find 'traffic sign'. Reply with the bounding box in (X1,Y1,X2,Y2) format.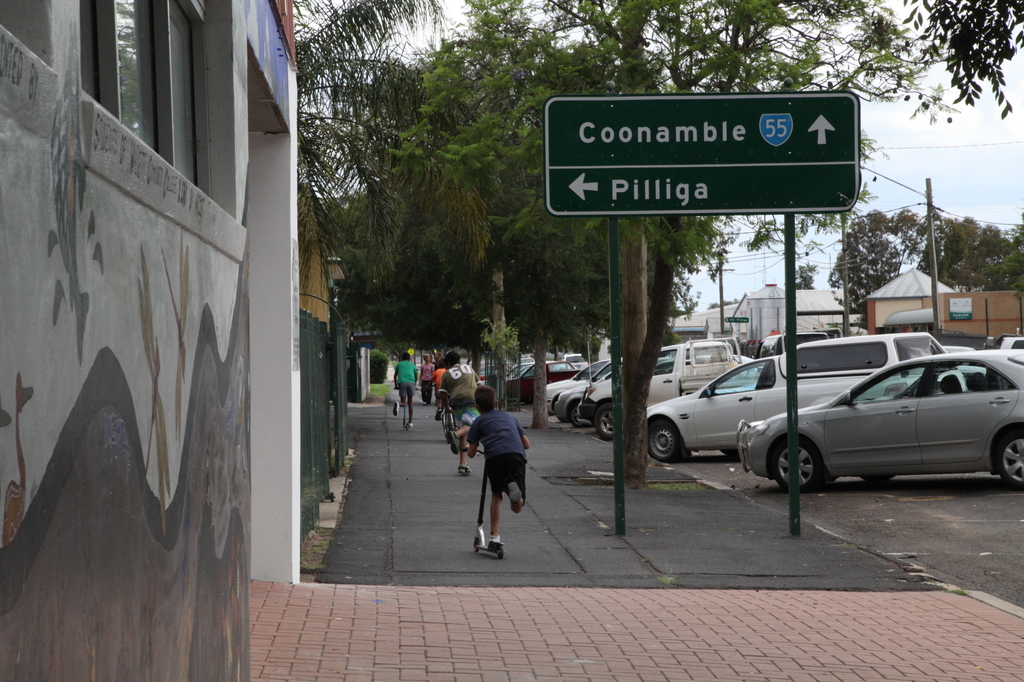
(538,89,861,215).
